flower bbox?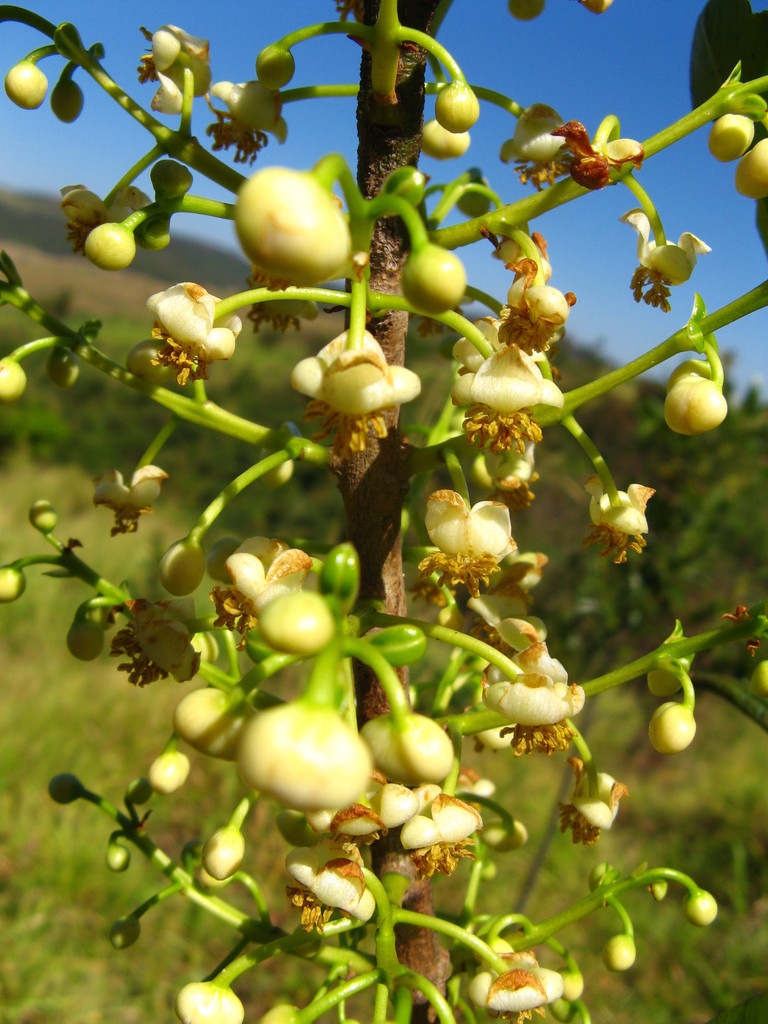
134,17,214,118
